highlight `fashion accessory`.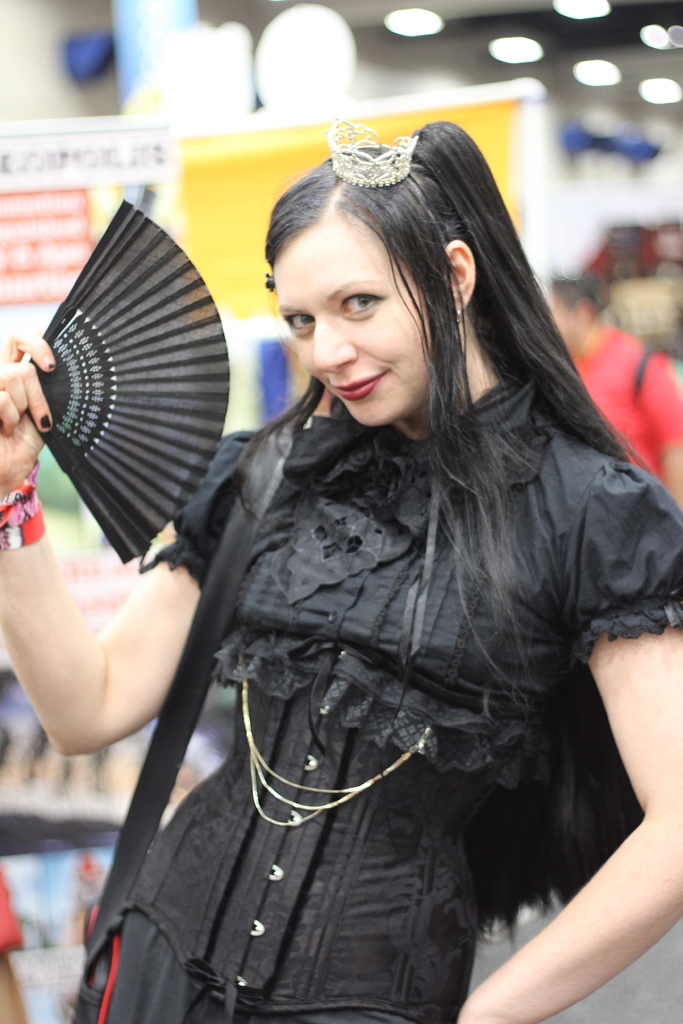
Highlighted region: left=28, top=198, right=231, bottom=569.
